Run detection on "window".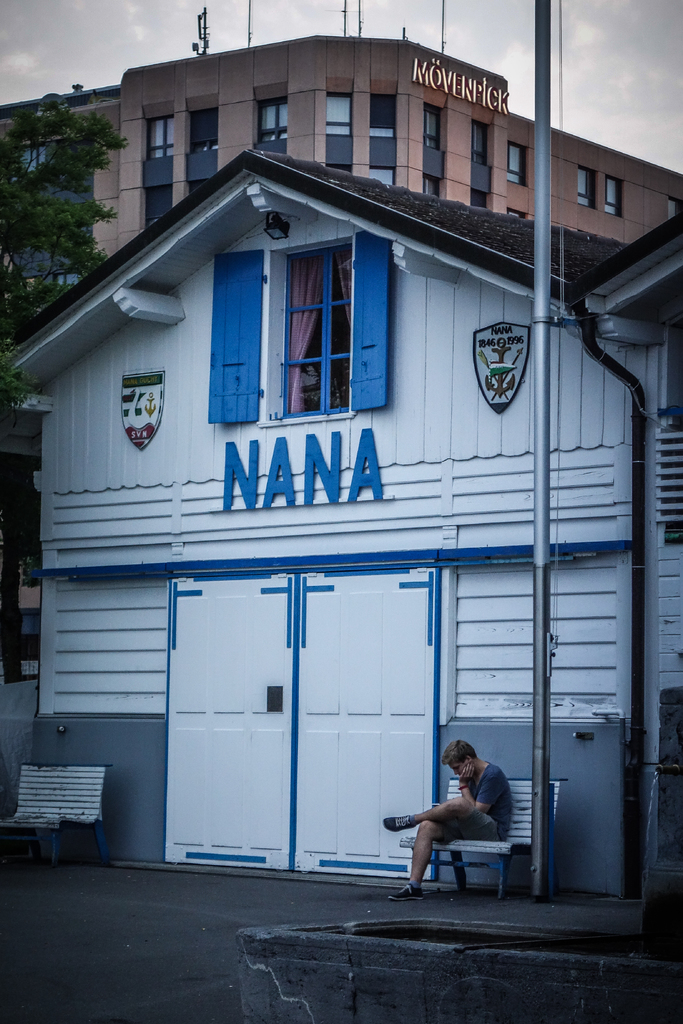
Result: <region>498, 136, 534, 195</region>.
